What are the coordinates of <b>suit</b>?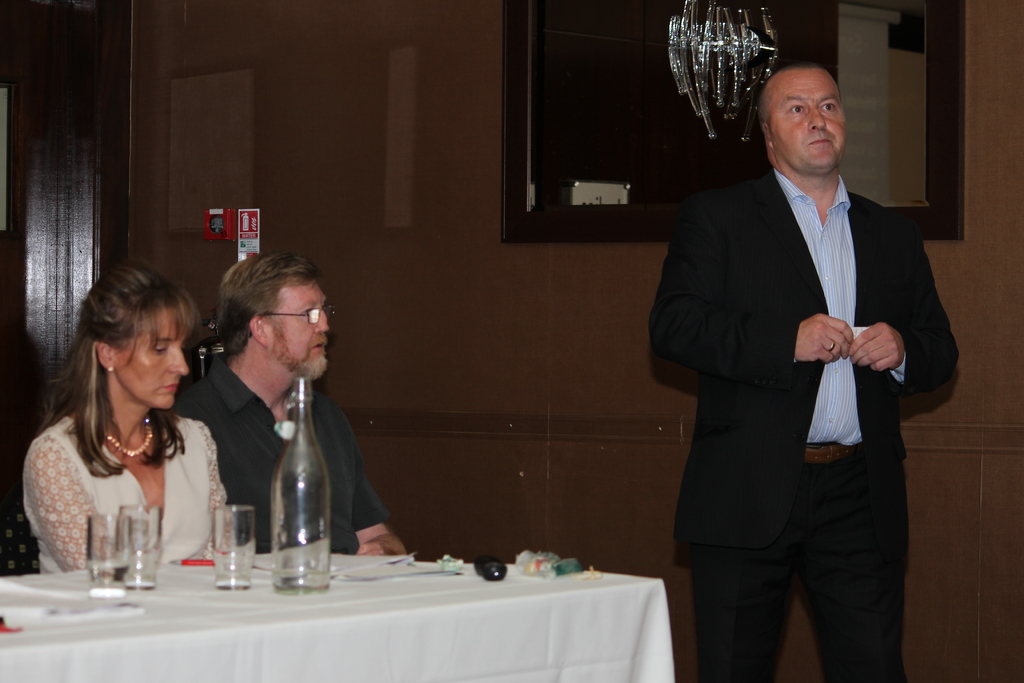
box=[663, 64, 951, 662].
